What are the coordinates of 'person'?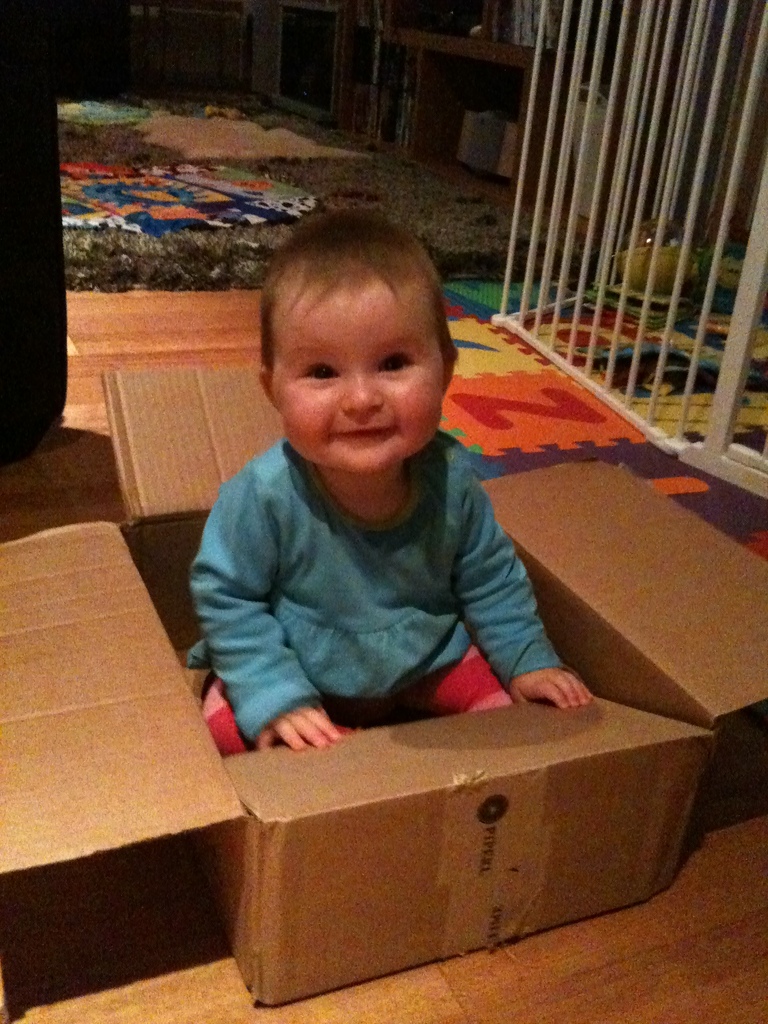
locate(188, 195, 601, 787).
